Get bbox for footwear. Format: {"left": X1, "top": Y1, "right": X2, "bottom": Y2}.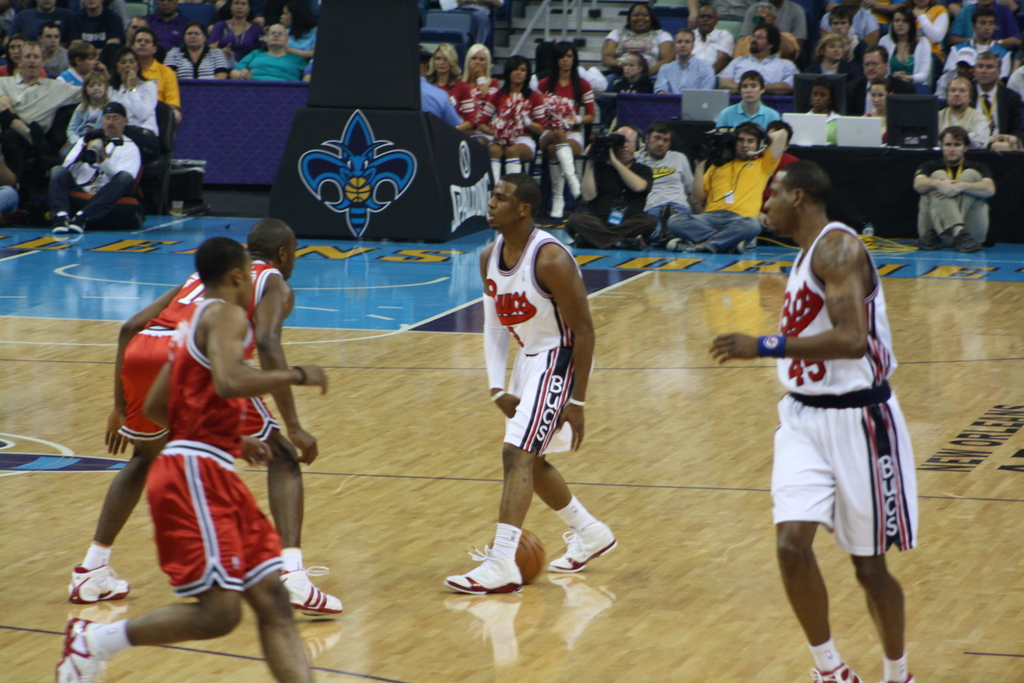
{"left": 55, "top": 614, "right": 114, "bottom": 682}.
